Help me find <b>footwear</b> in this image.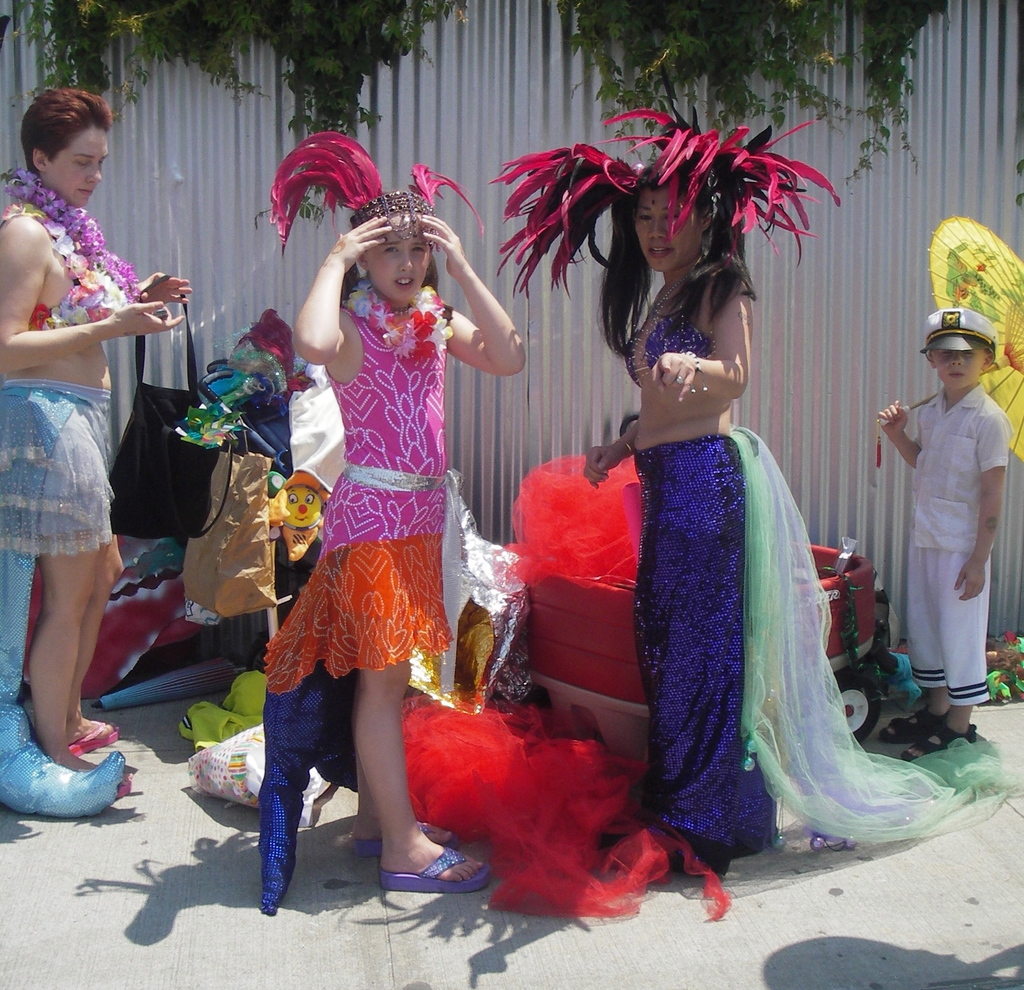
Found it: (left=902, top=727, right=976, bottom=761).
